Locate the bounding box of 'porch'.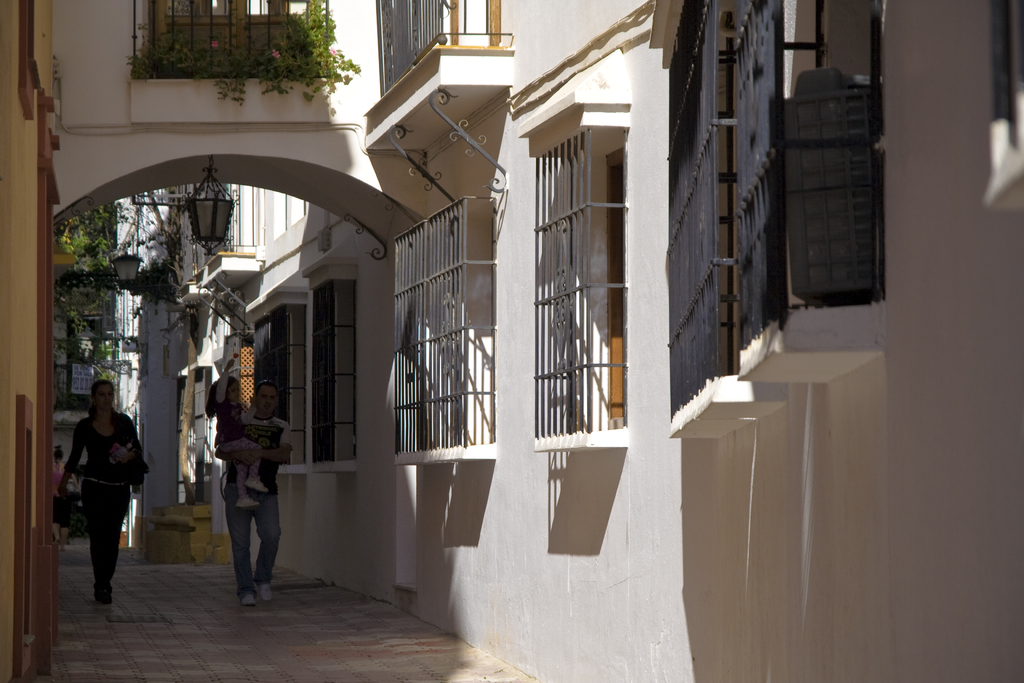
Bounding box: 141:0:346:105.
